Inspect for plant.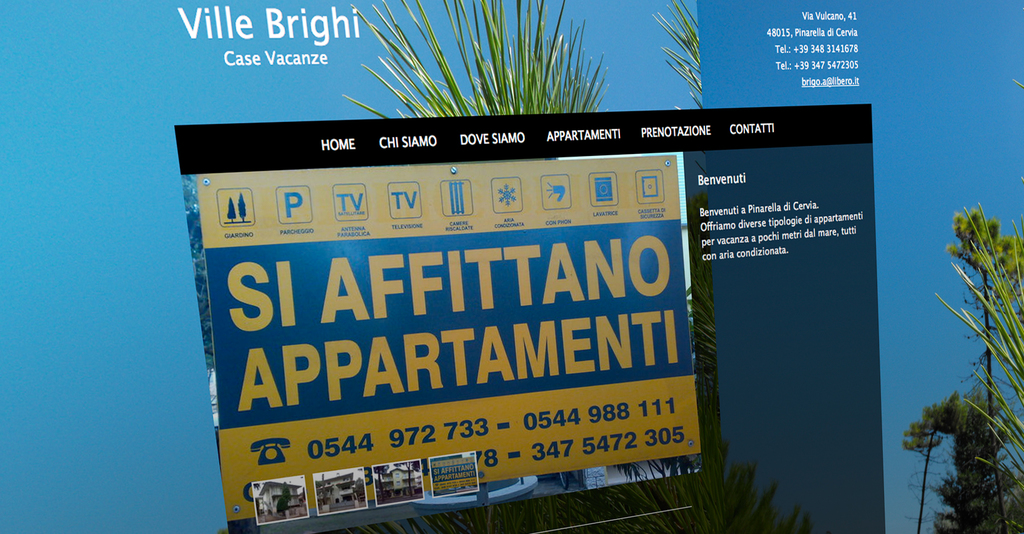
Inspection: left=646, top=0, right=699, bottom=108.
